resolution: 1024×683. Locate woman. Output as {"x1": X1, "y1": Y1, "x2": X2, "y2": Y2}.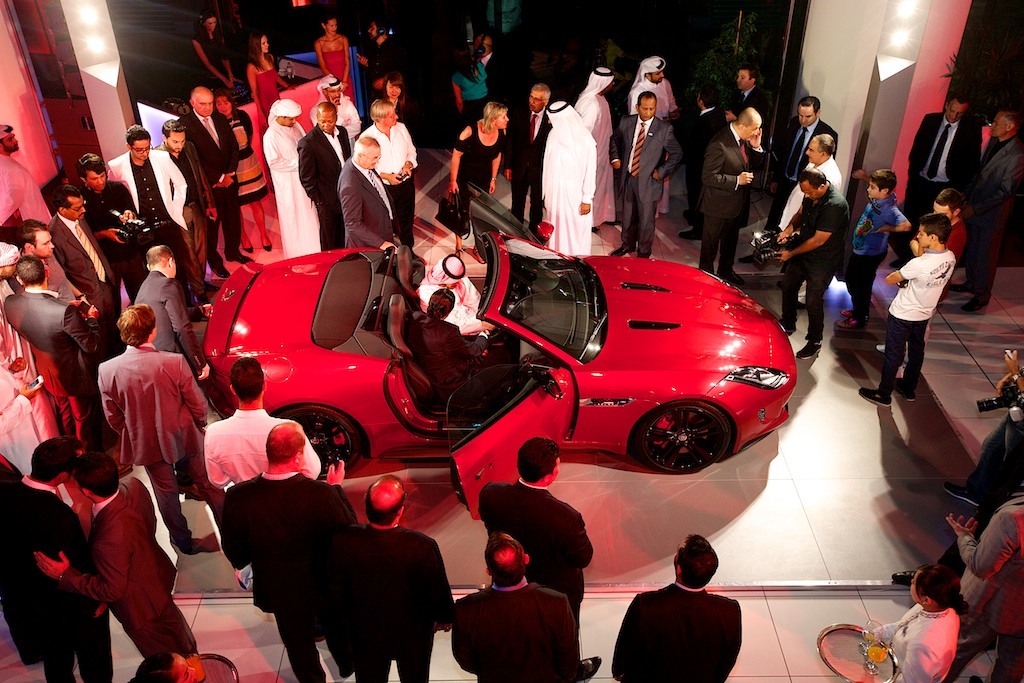
{"x1": 378, "y1": 74, "x2": 405, "y2": 115}.
